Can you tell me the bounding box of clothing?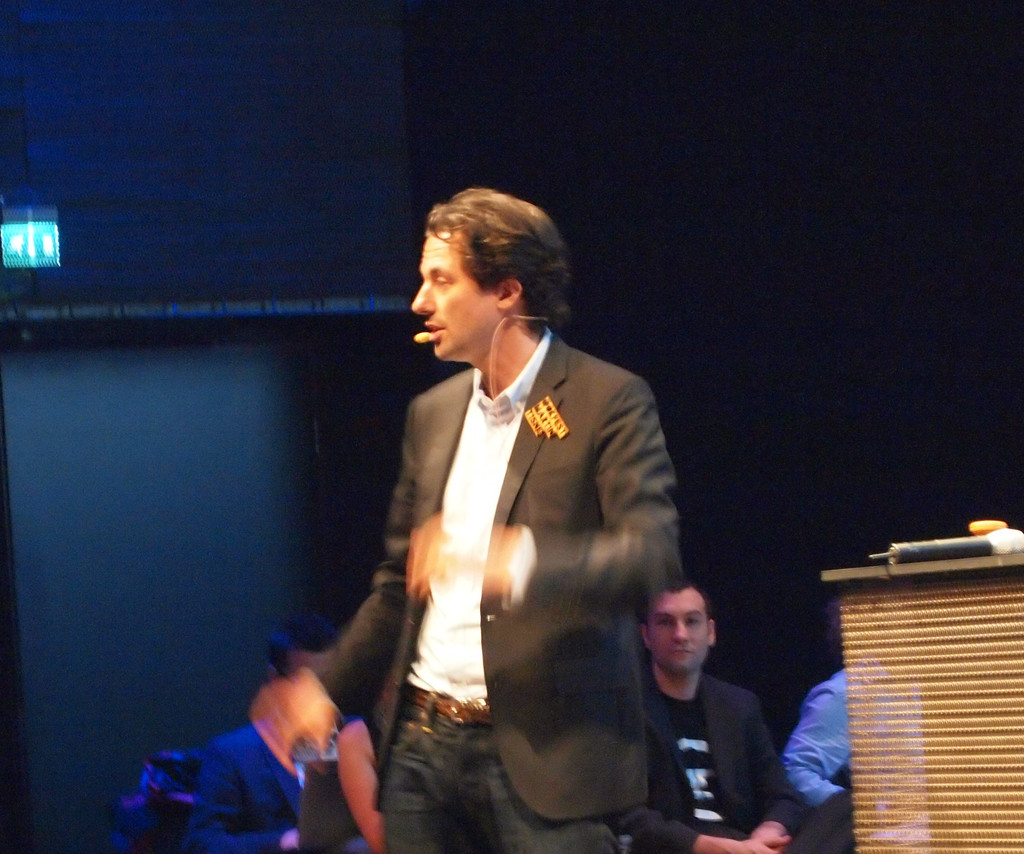
{"x1": 783, "y1": 657, "x2": 918, "y2": 853}.
